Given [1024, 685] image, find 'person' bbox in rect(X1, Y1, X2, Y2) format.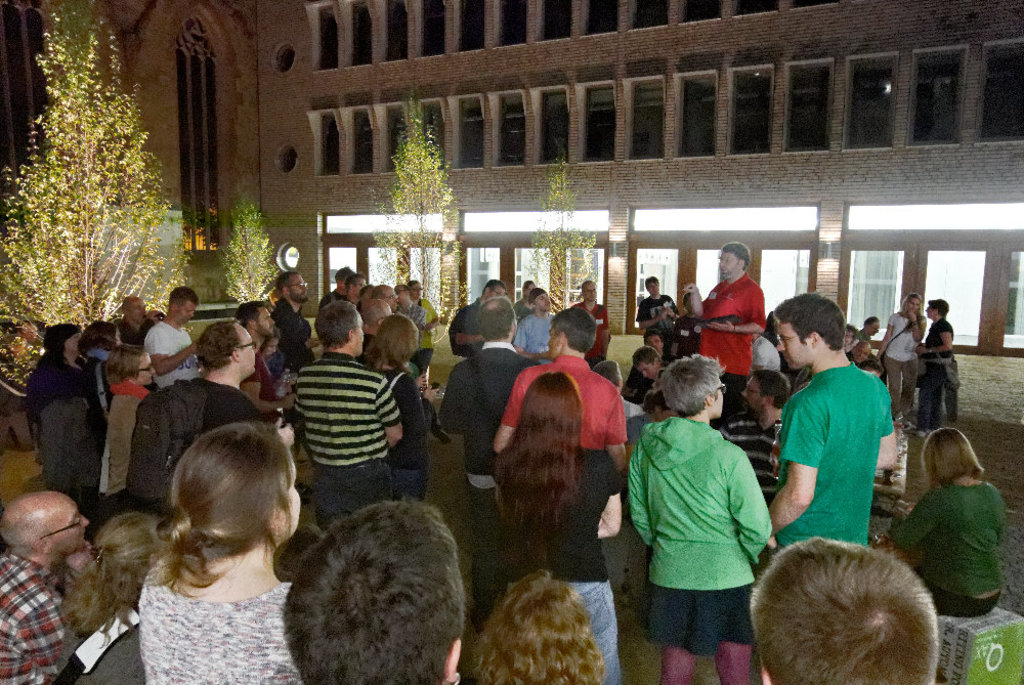
rect(706, 253, 772, 392).
